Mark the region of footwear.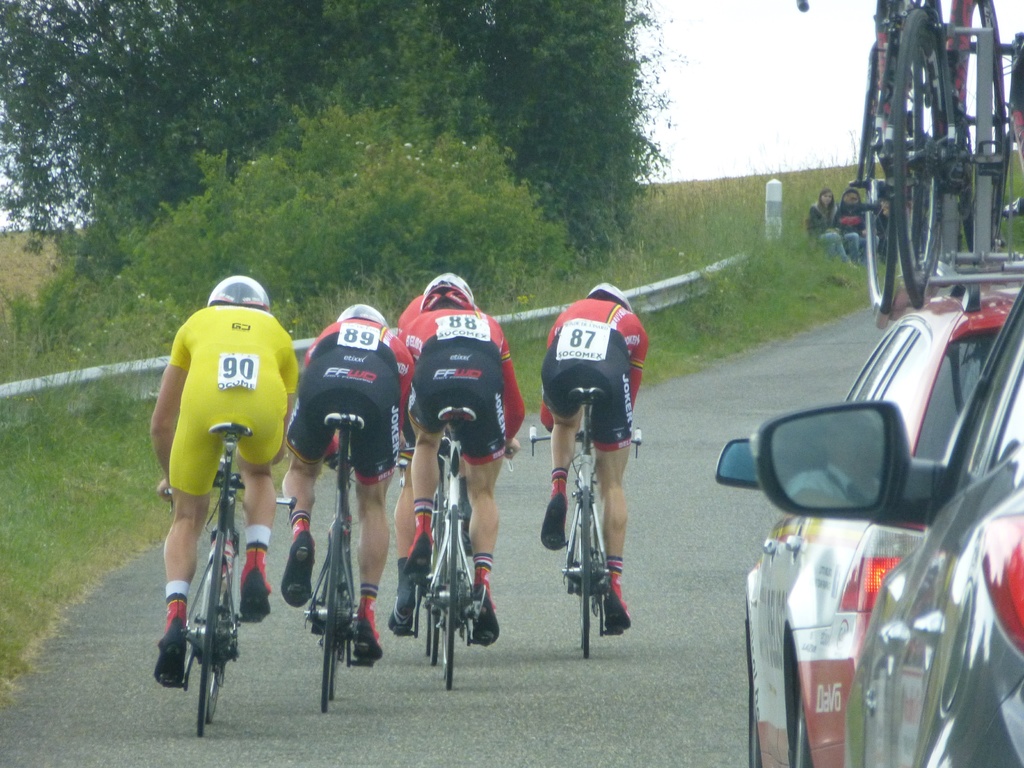
Region: [401,535,438,584].
